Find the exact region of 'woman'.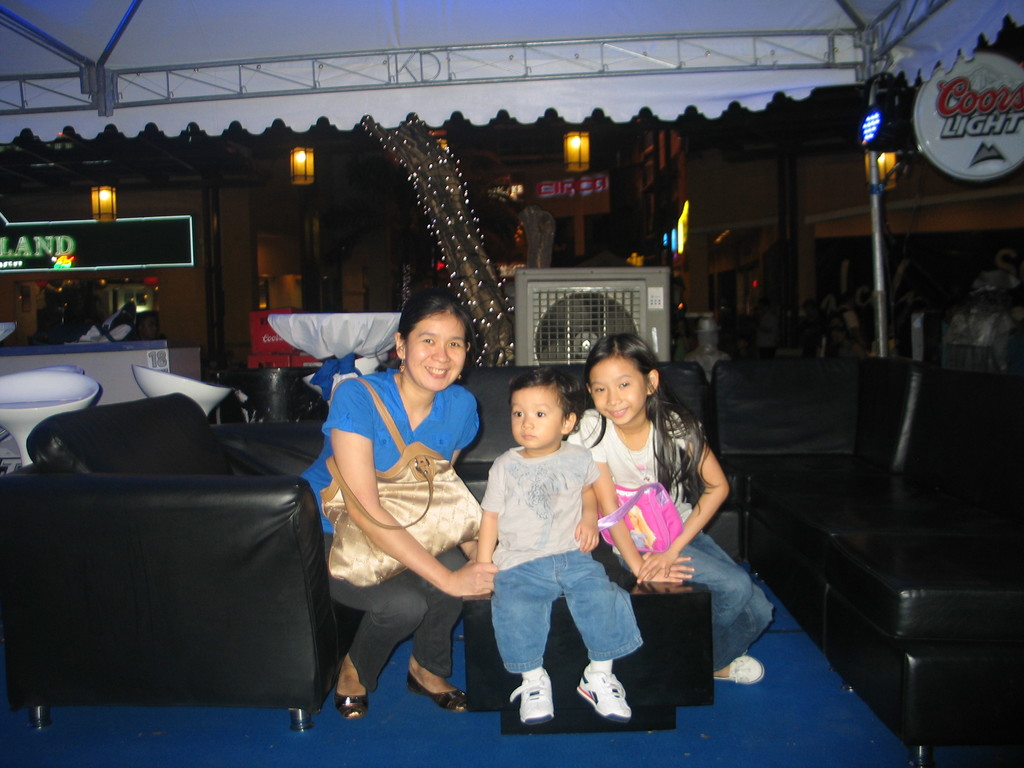
Exact region: bbox=(319, 289, 484, 729).
